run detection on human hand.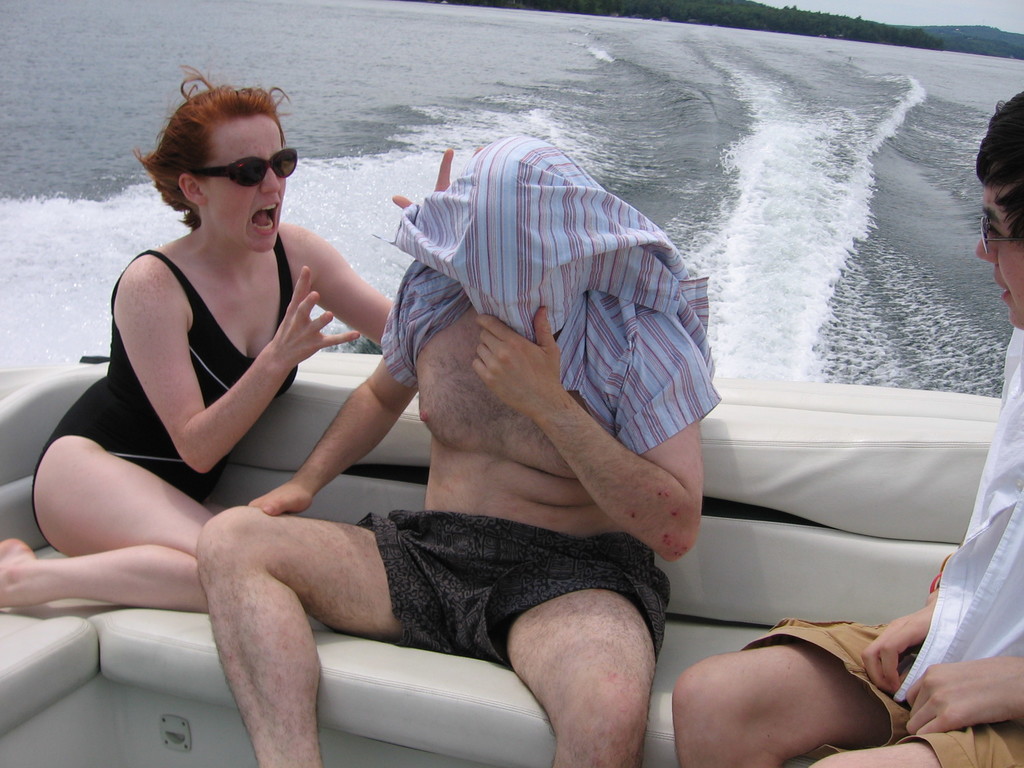
Result: 911:640:1005:753.
